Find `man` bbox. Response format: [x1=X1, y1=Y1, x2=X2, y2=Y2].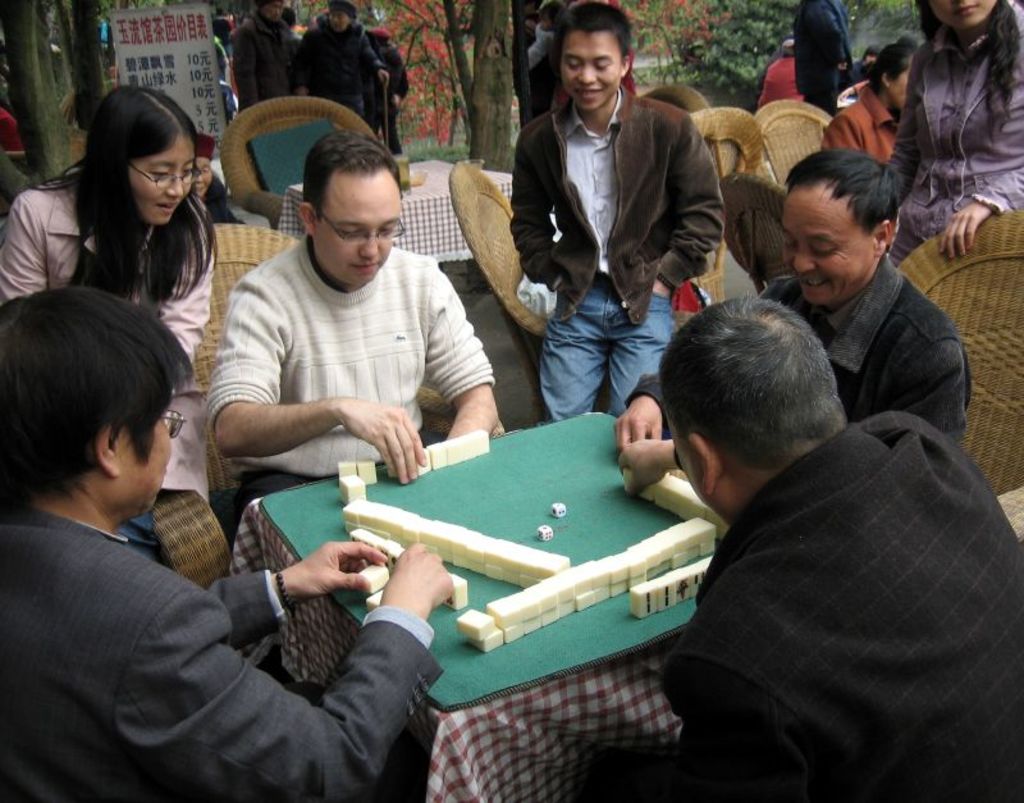
[x1=749, y1=36, x2=800, y2=109].
